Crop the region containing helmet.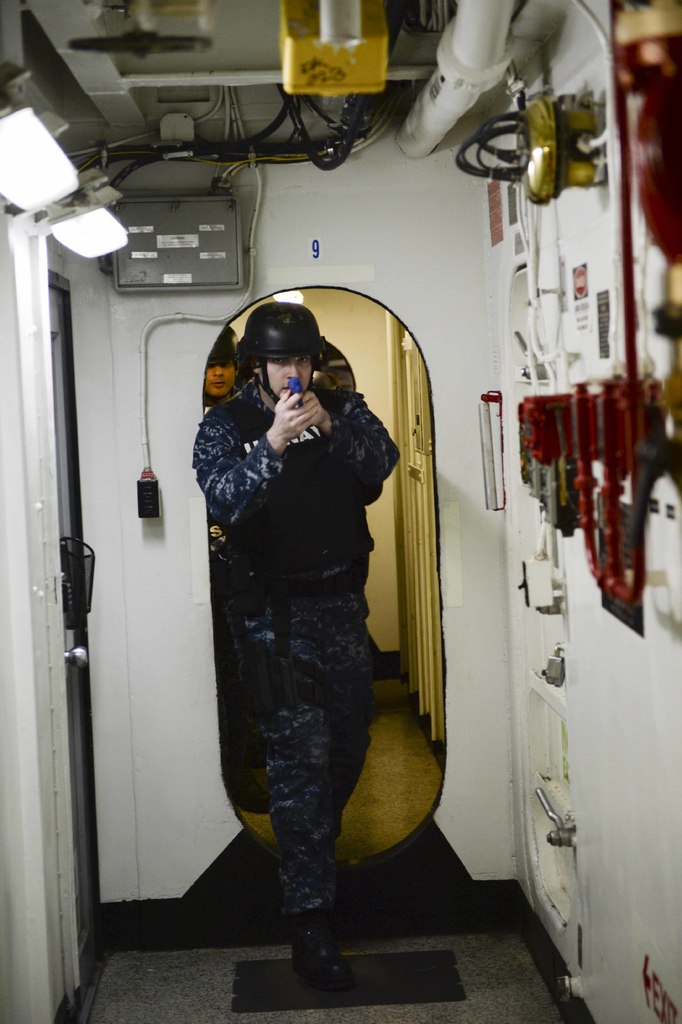
Crop region: detection(237, 304, 320, 403).
